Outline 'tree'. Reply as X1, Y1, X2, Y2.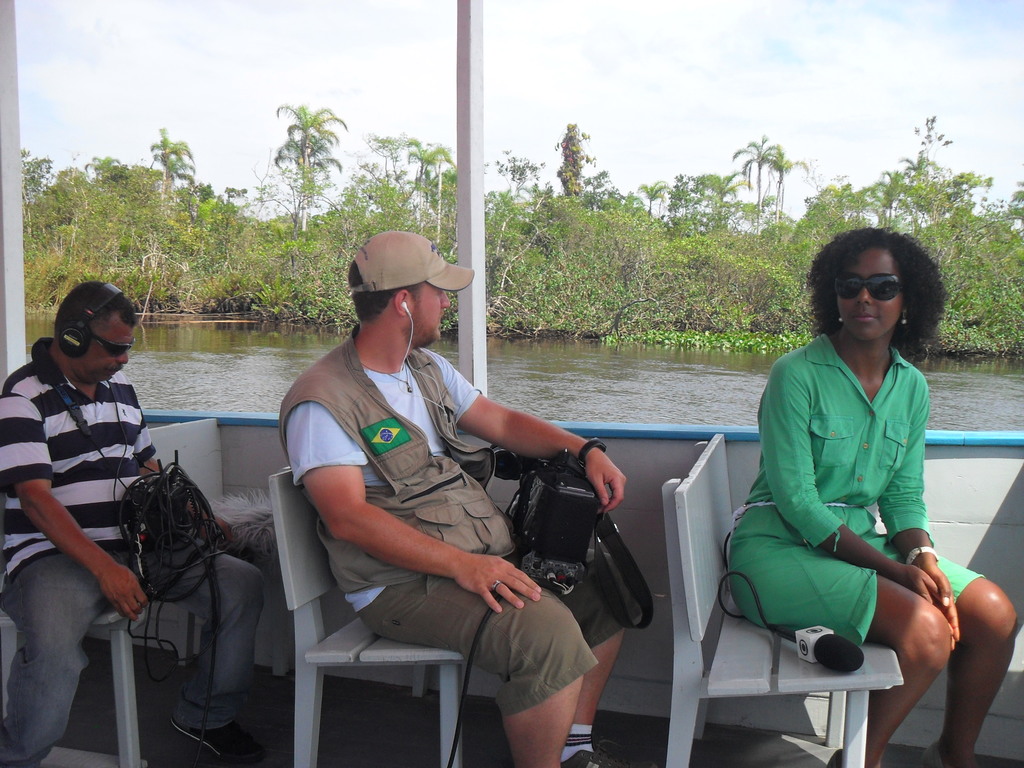
163, 180, 240, 300.
